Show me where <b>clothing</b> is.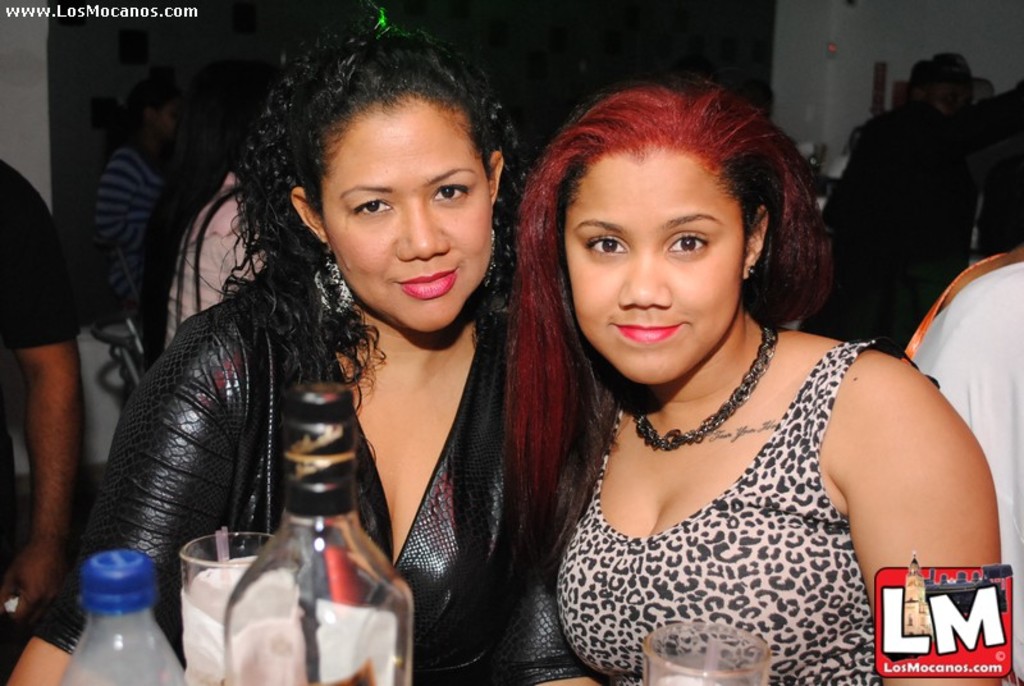
<b>clothing</b> is at Rect(0, 152, 81, 590).
